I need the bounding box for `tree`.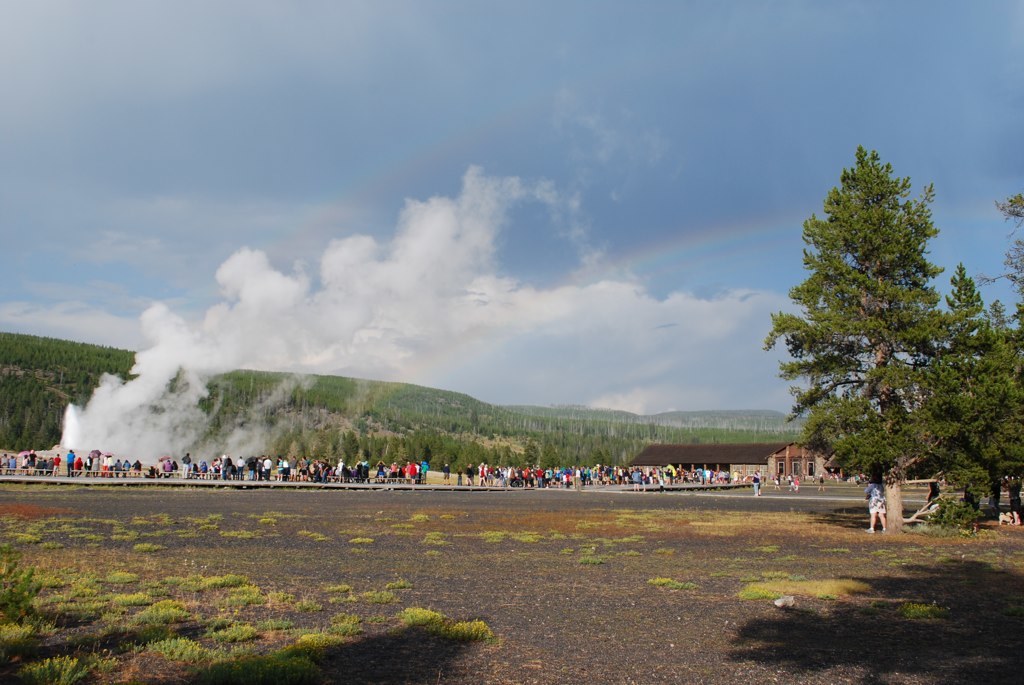
Here it is: locate(996, 189, 1023, 354).
